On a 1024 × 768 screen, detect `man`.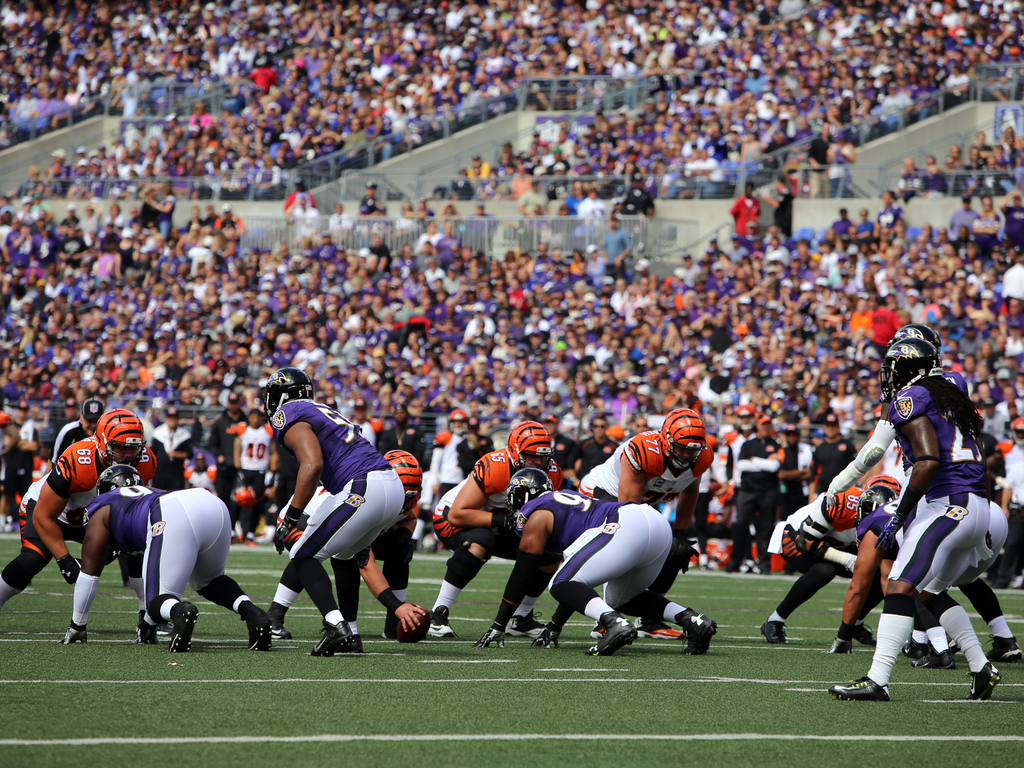
[1003,187,1023,243].
